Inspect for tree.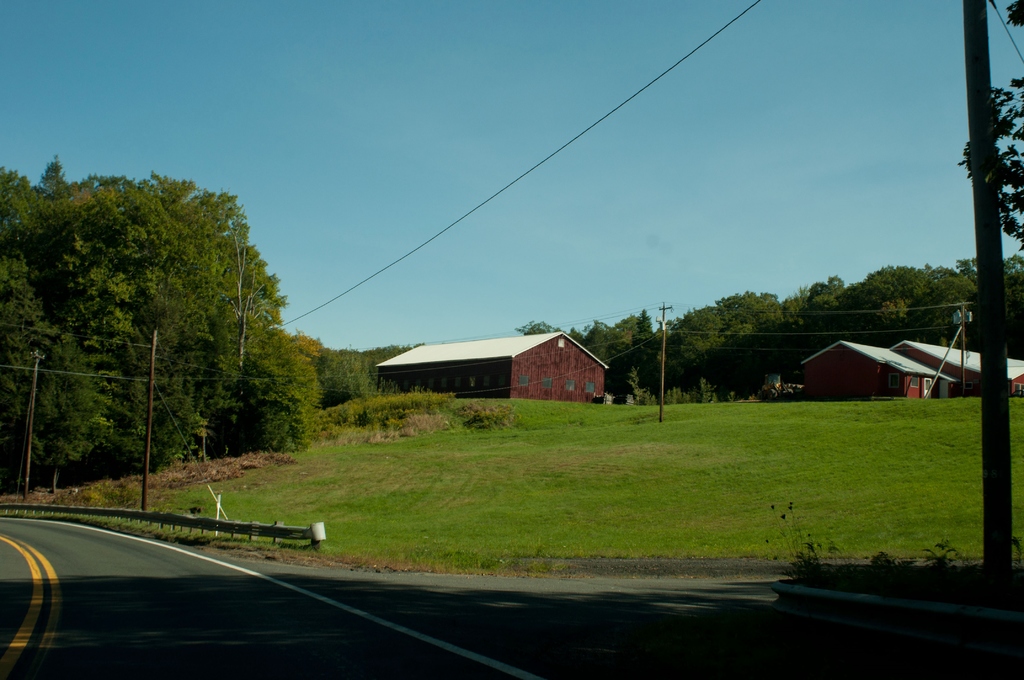
Inspection: locate(6, 170, 58, 479).
